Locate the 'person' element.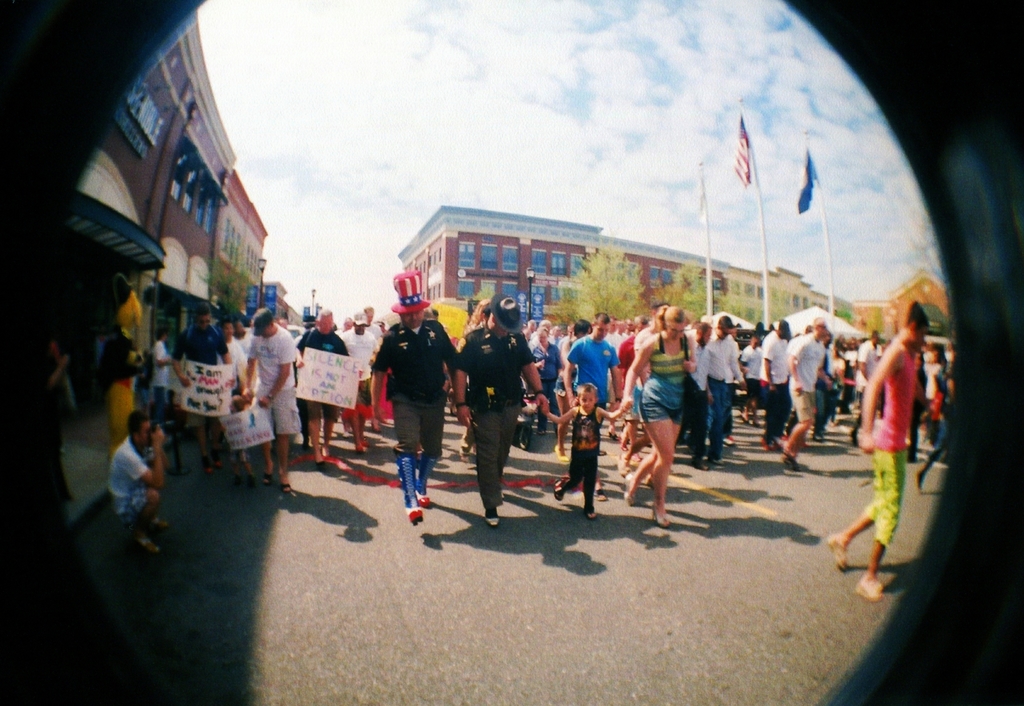
Element bbox: bbox(689, 320, 710, 464).
